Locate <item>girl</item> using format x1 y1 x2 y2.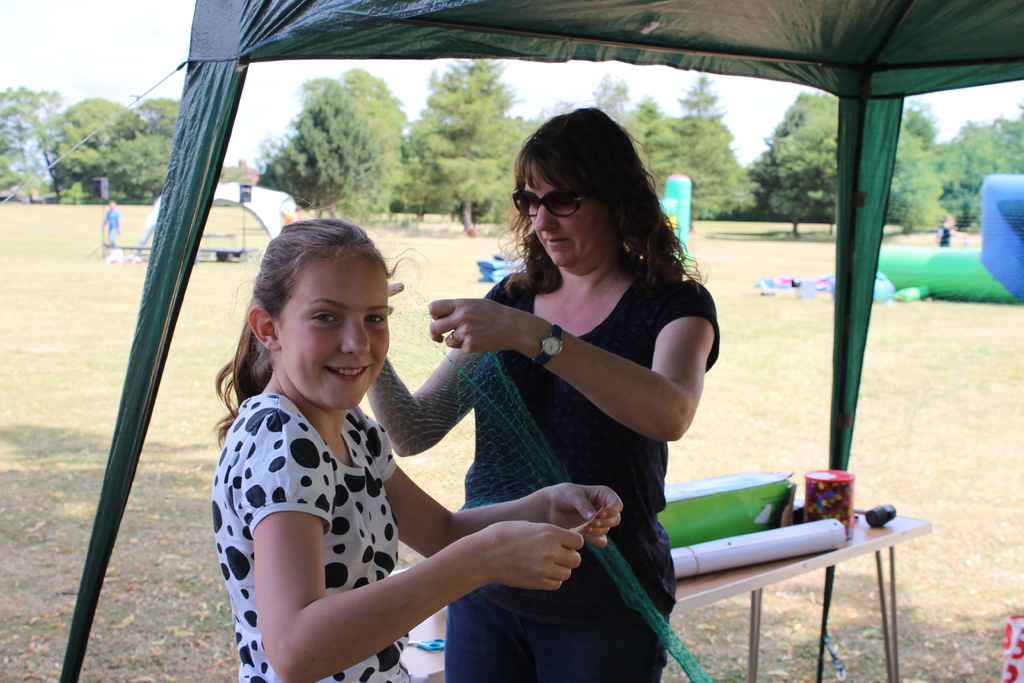
214 206 625 682.
